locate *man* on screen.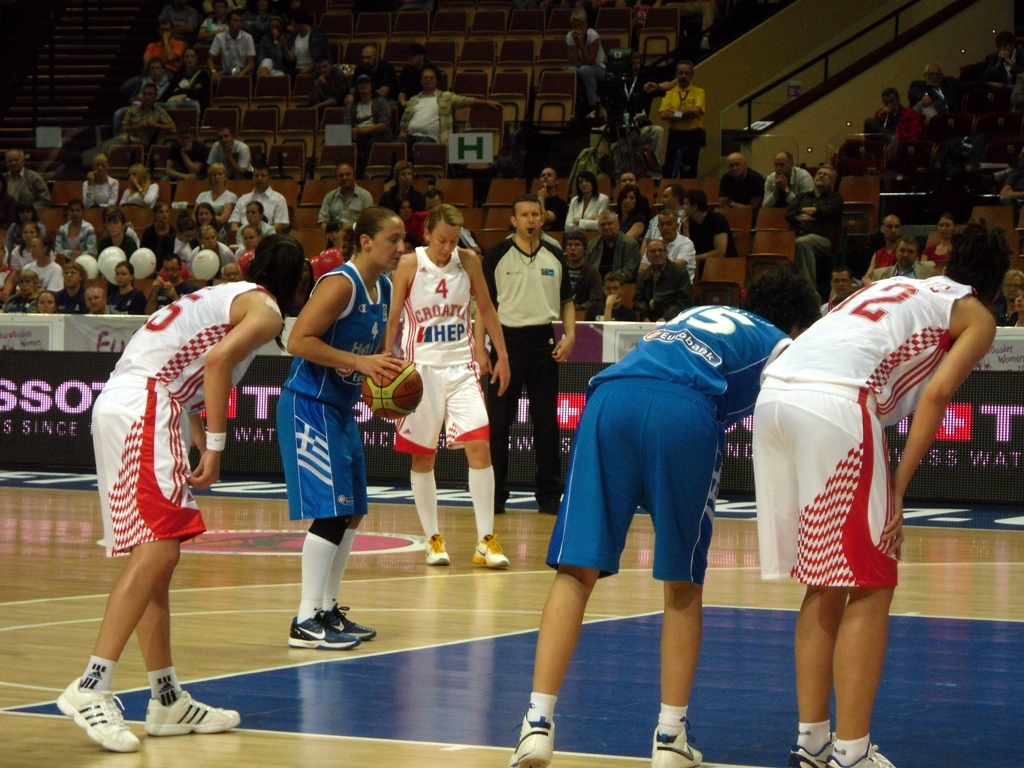
On screen at detection(345, 44, 398, 102).
